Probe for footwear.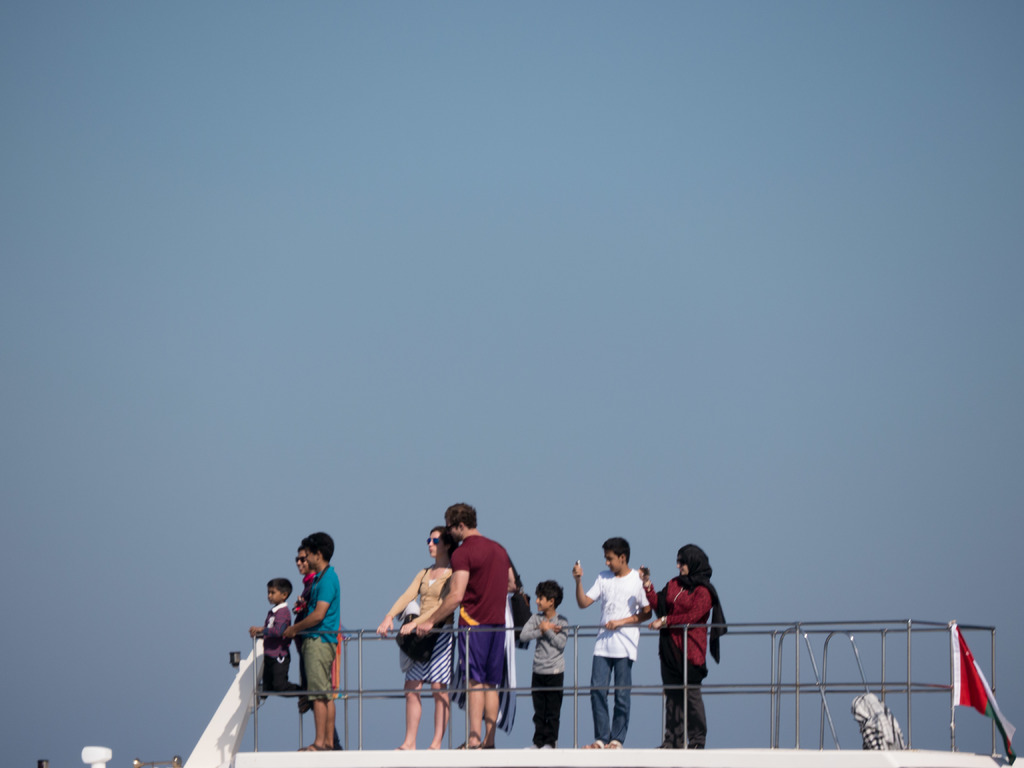
Probe result: l=297, t=738, r=325, b=751.
